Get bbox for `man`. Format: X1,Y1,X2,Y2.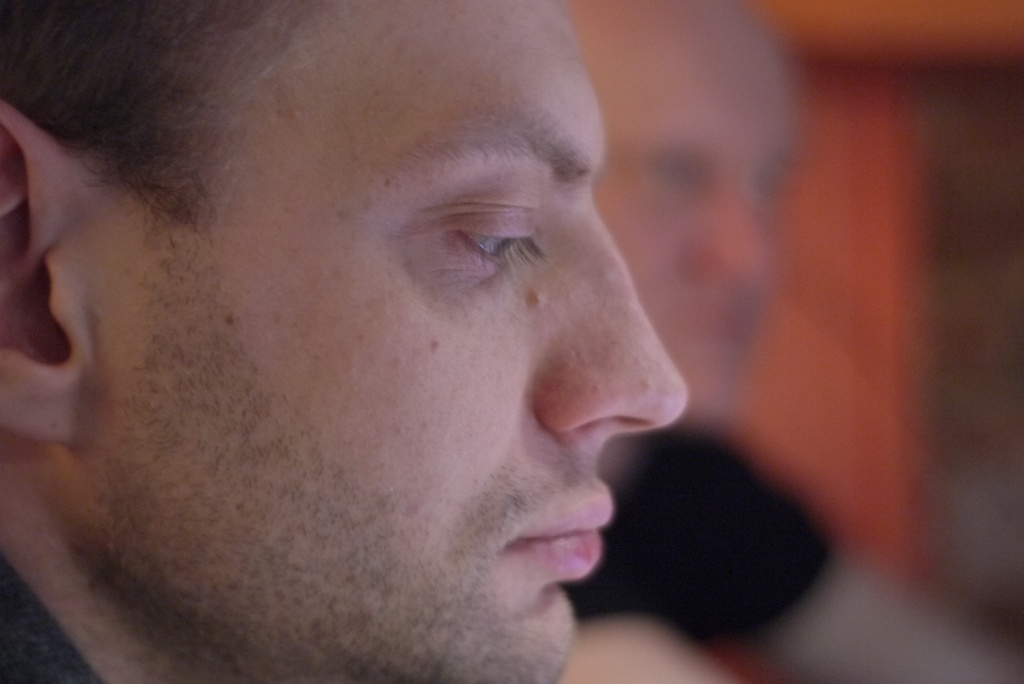
0,0,687,683.
